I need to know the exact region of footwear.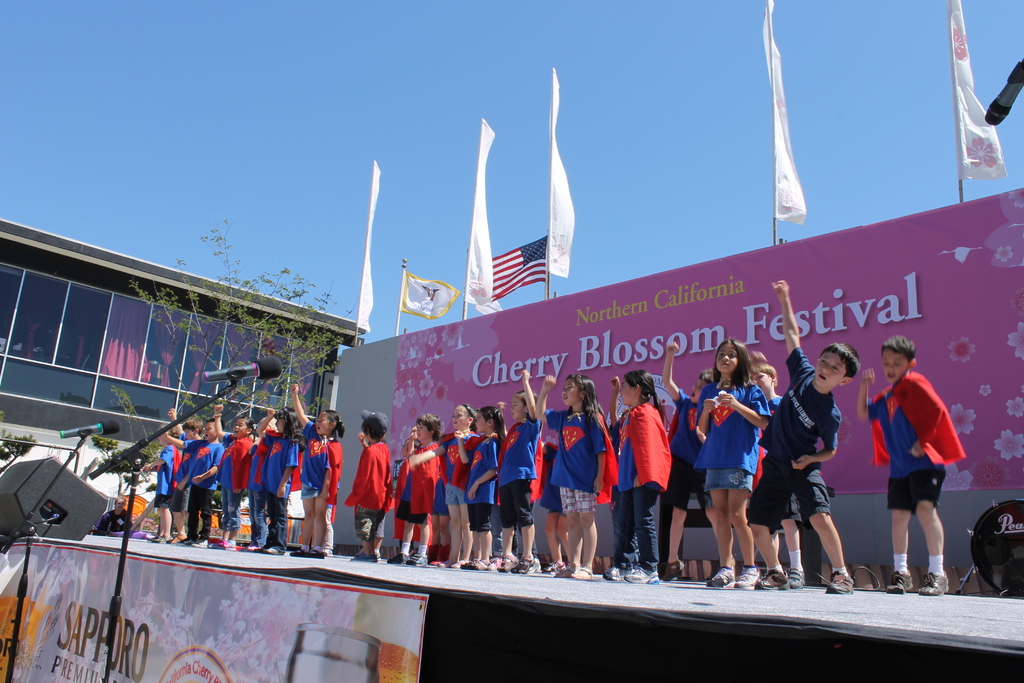
Region: left=348, top=550, right=380, bottom=564.
